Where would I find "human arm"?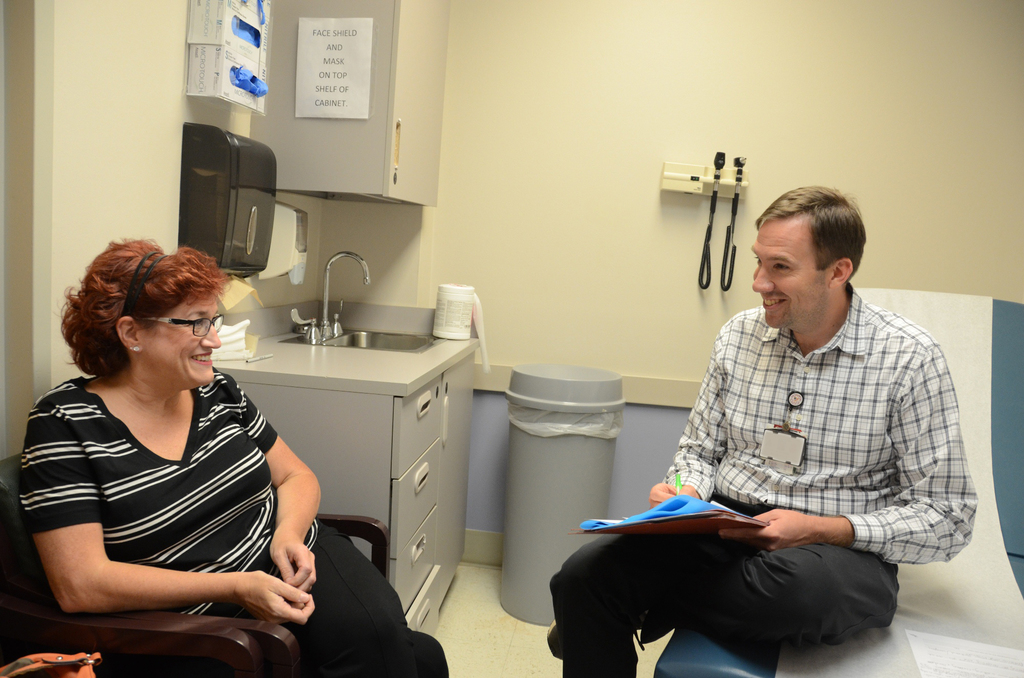
At {"x1": 647, "y1": 345, "x2": 726, "y2": 508}.
